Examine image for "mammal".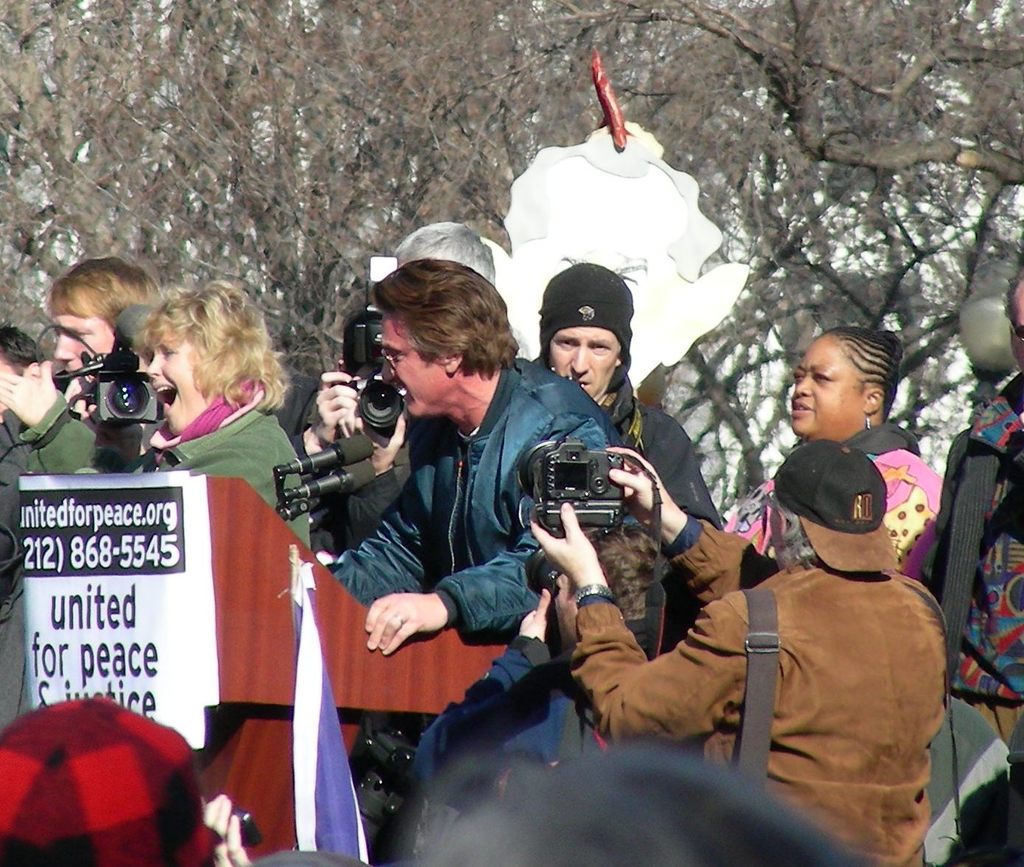
Examination result: 305/349/407/547.
